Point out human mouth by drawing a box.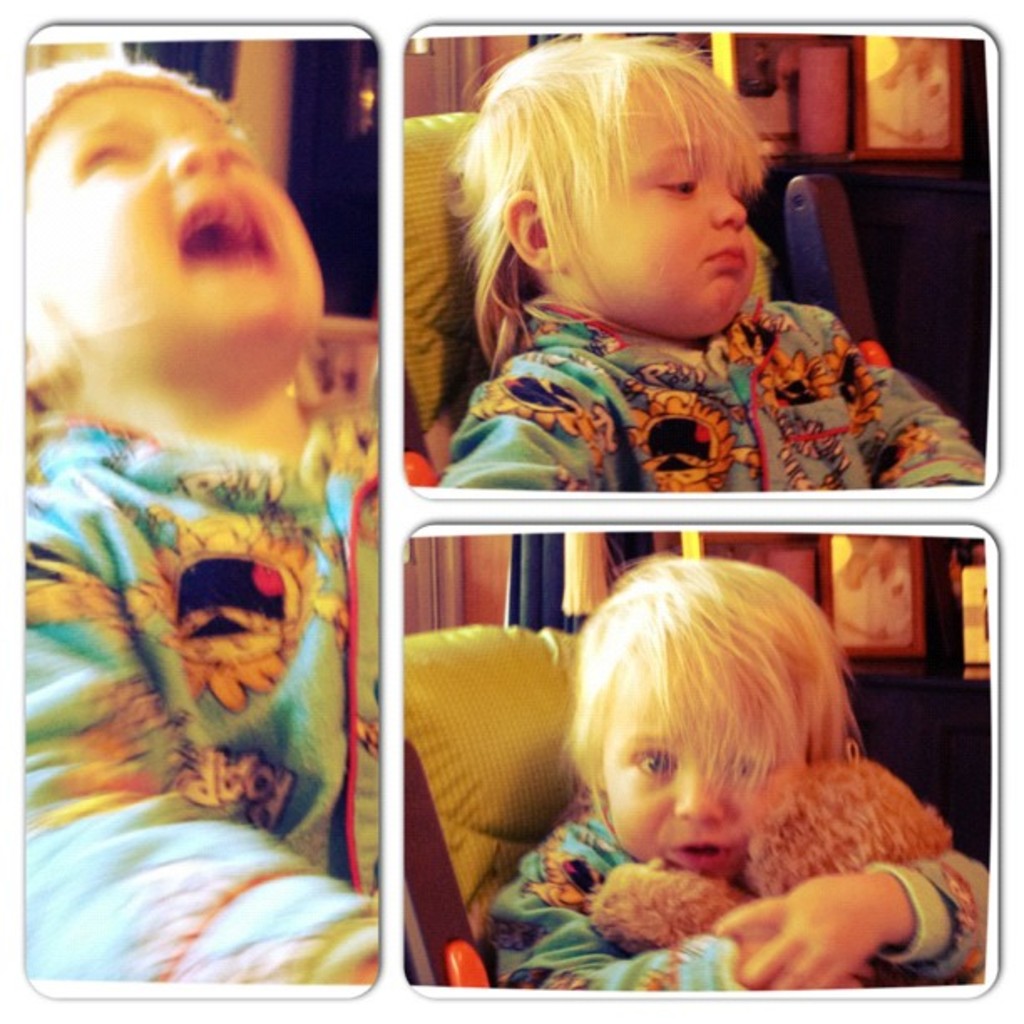
select_region(714, 234, 750, 274).
